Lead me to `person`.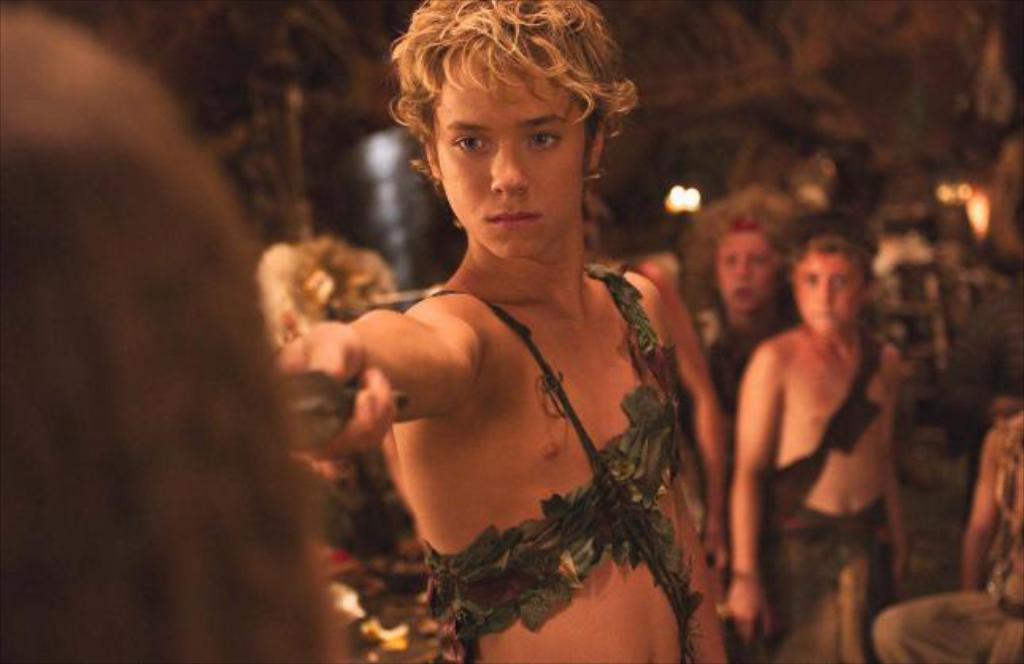
Lead to box=[679, 183, 806, 427].
